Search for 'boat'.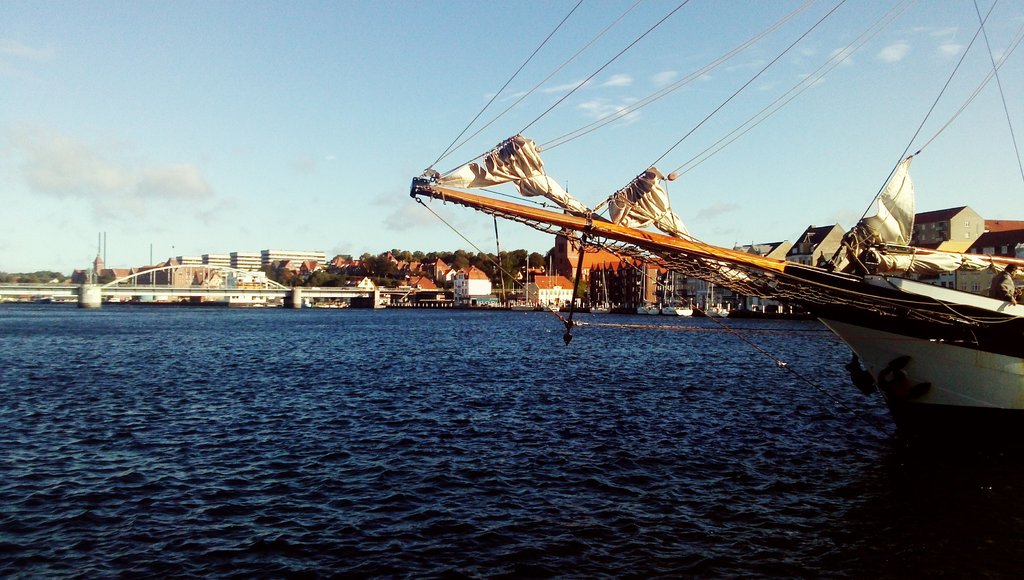
Found at [x1=511, y1=254, x2=537, y2=312].
